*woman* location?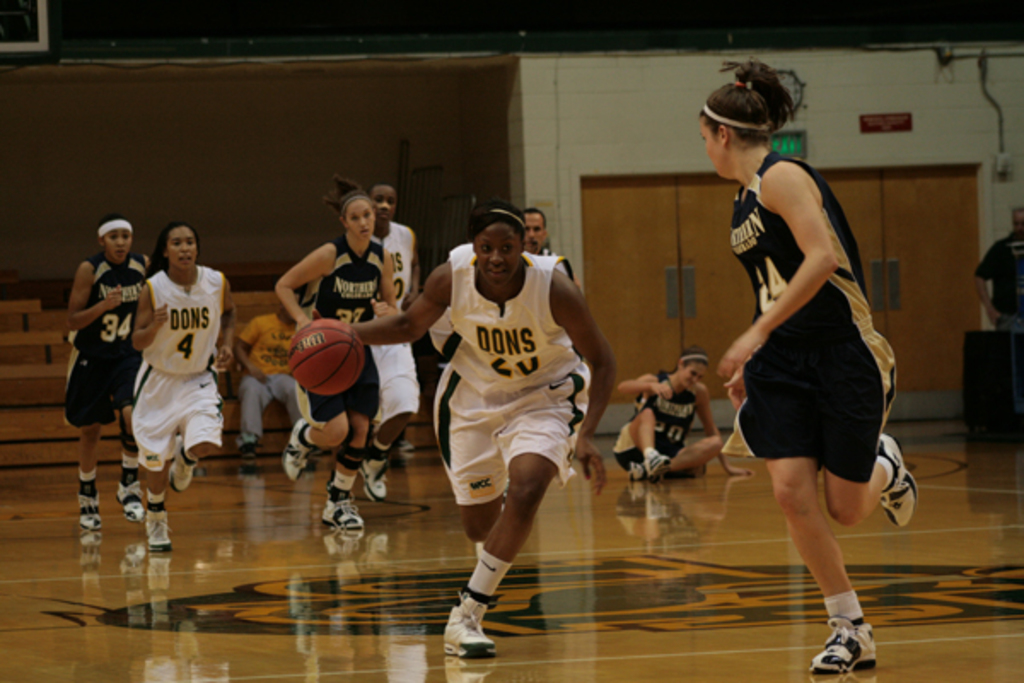
bbox=[121, 222, 247, 541]
